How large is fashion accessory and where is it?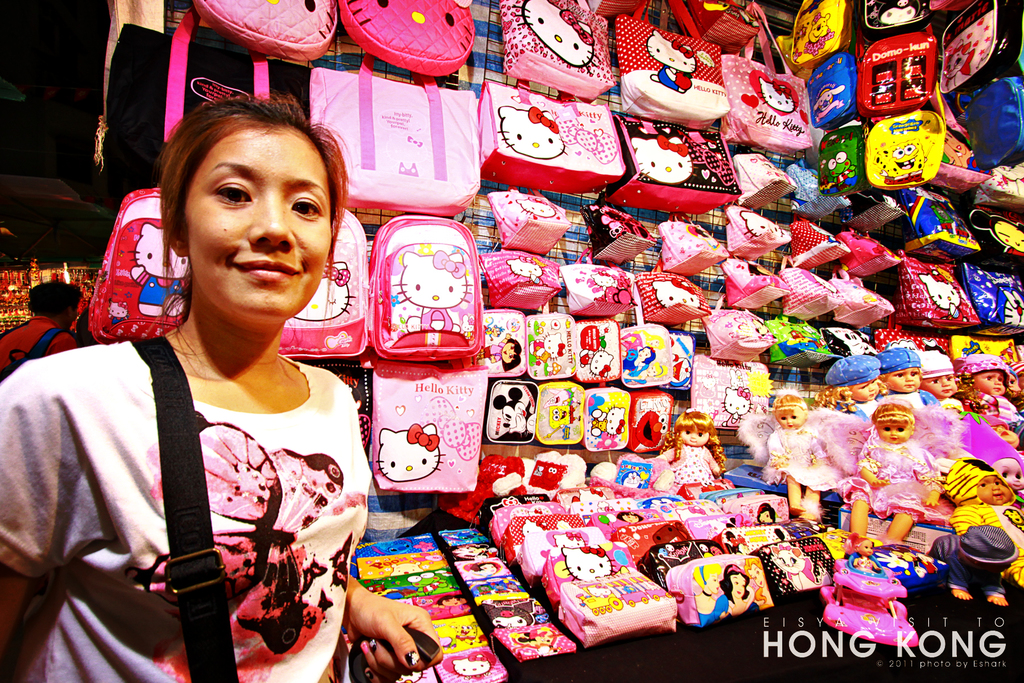
Bounding box: bbox=(611, 0, 723, 125).
